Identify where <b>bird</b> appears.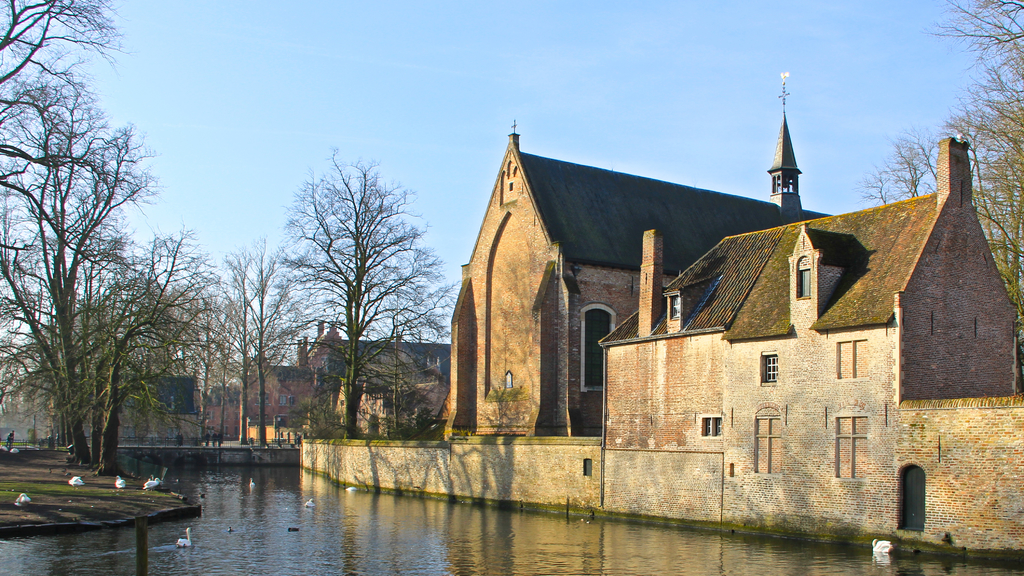
Appears at x1=249, y1=475, x2=259, y2=489.
